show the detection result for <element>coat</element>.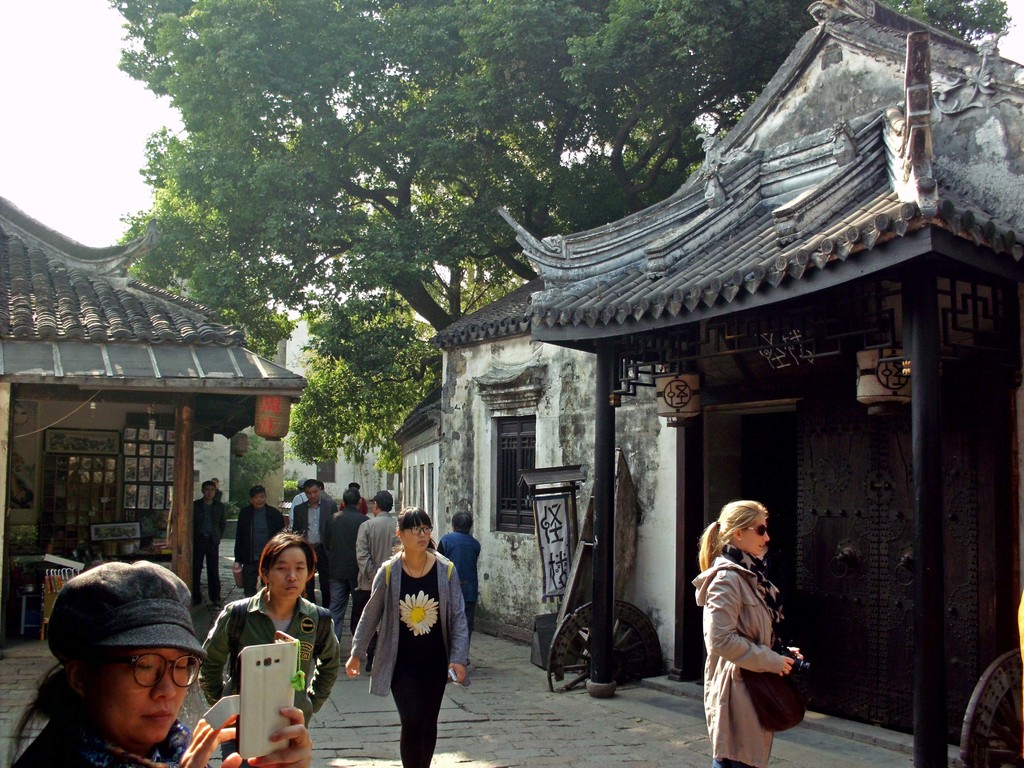
{"left": 189, "top": 495, "right": 231, "bottom": 550}.
